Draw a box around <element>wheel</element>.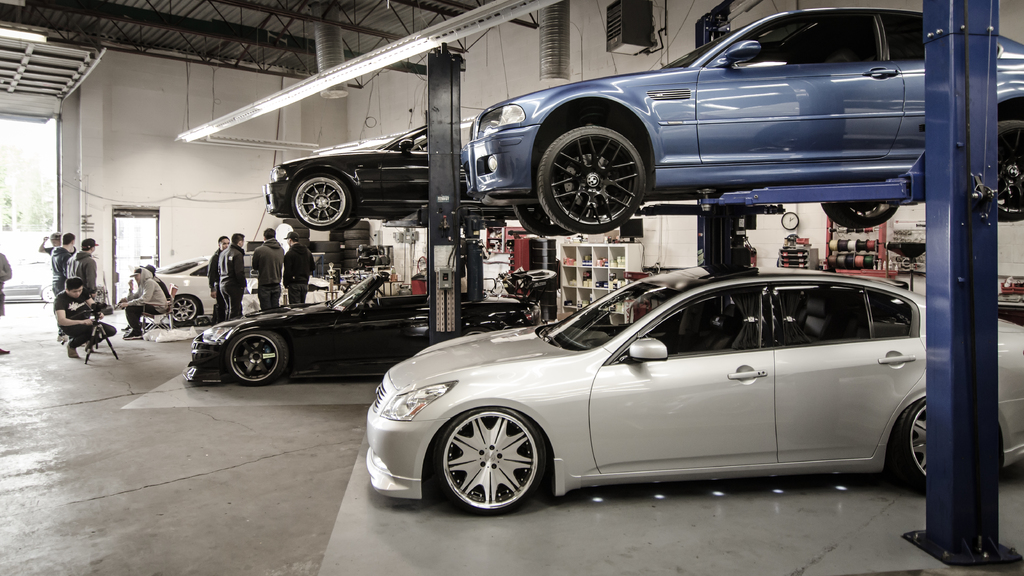
<region>351, 220, 371, 229</region>.
